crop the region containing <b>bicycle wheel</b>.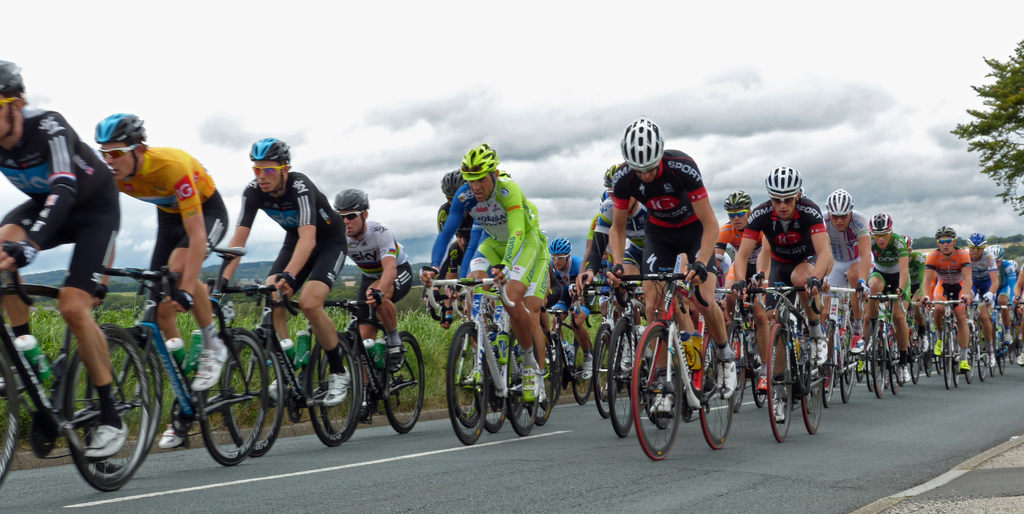
Crop region: (left=68, top=331, right=157, bottom=493).
